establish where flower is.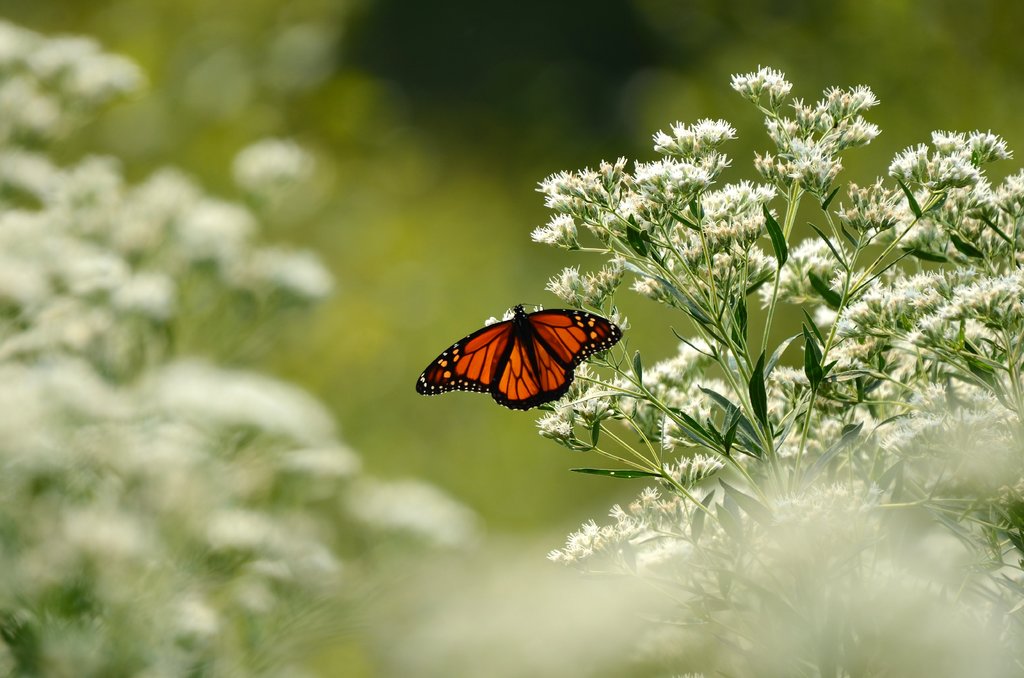
Established at (730,62,790,97).
